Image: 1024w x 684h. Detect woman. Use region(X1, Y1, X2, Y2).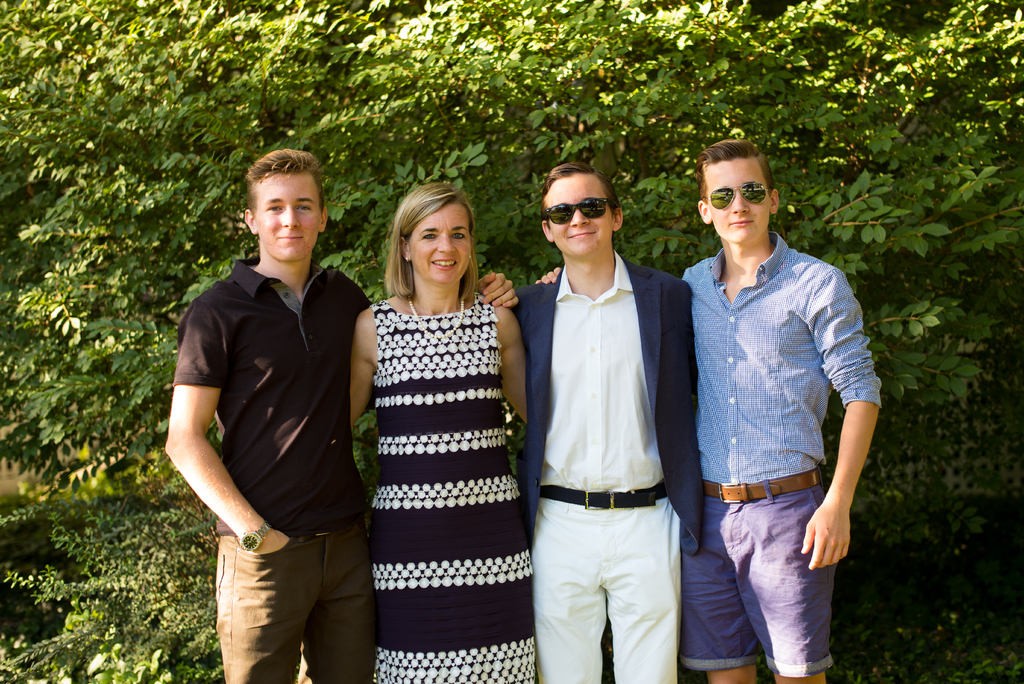
region(345, 174, 565, 683).
